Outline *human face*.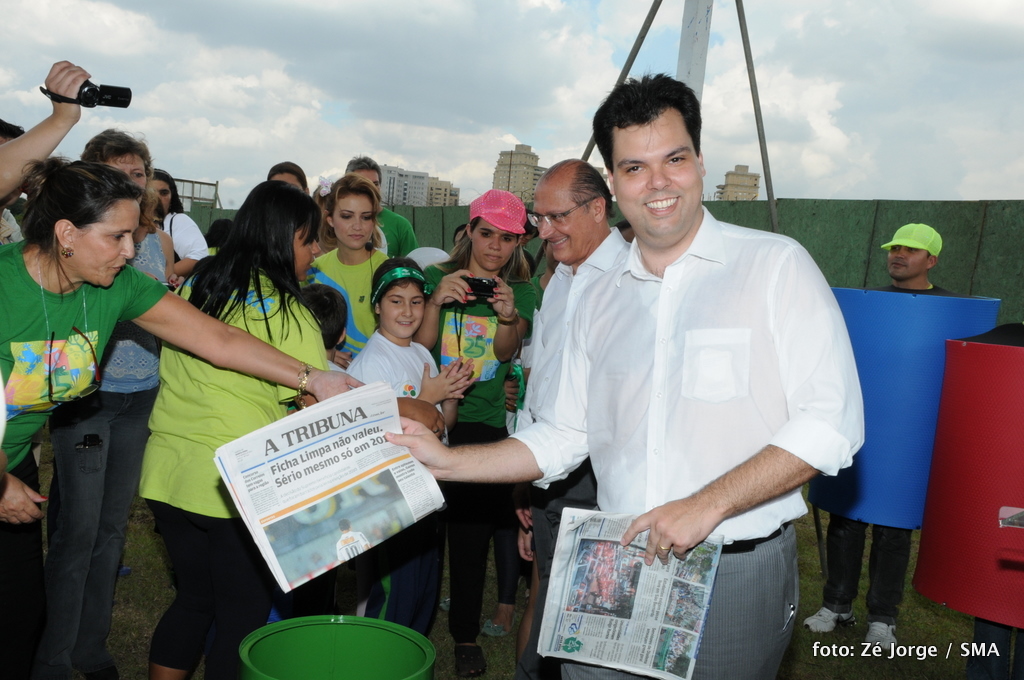
Outline: 135:204:158:244.
